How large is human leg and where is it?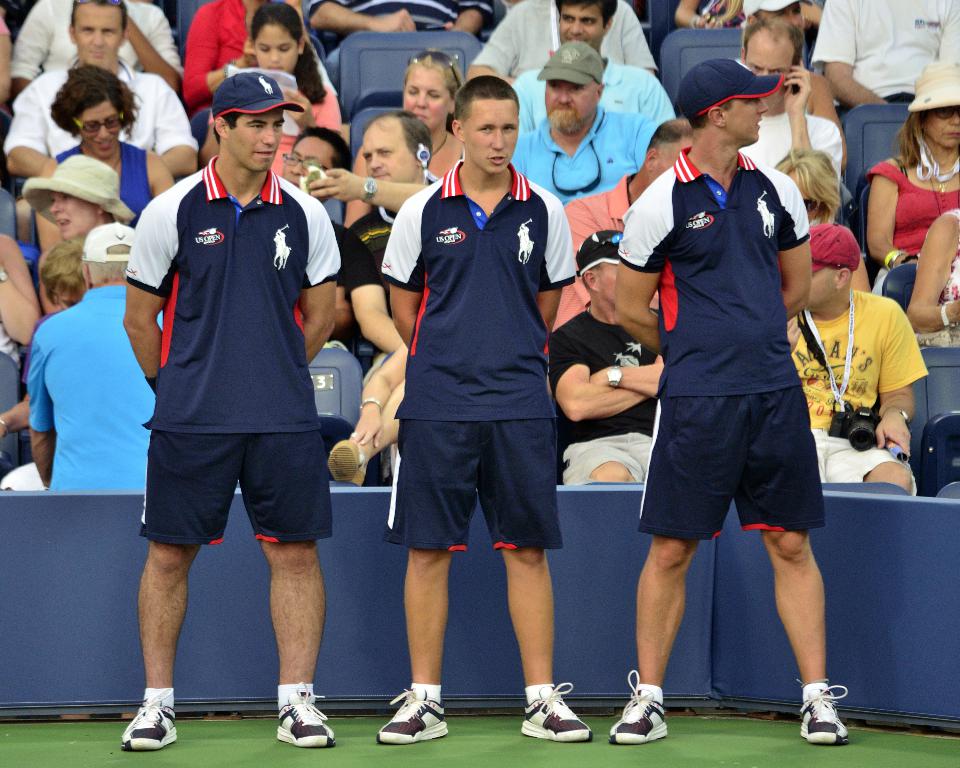
Bounding box: (x1=378, y1=542, x2=451, y2=745).
